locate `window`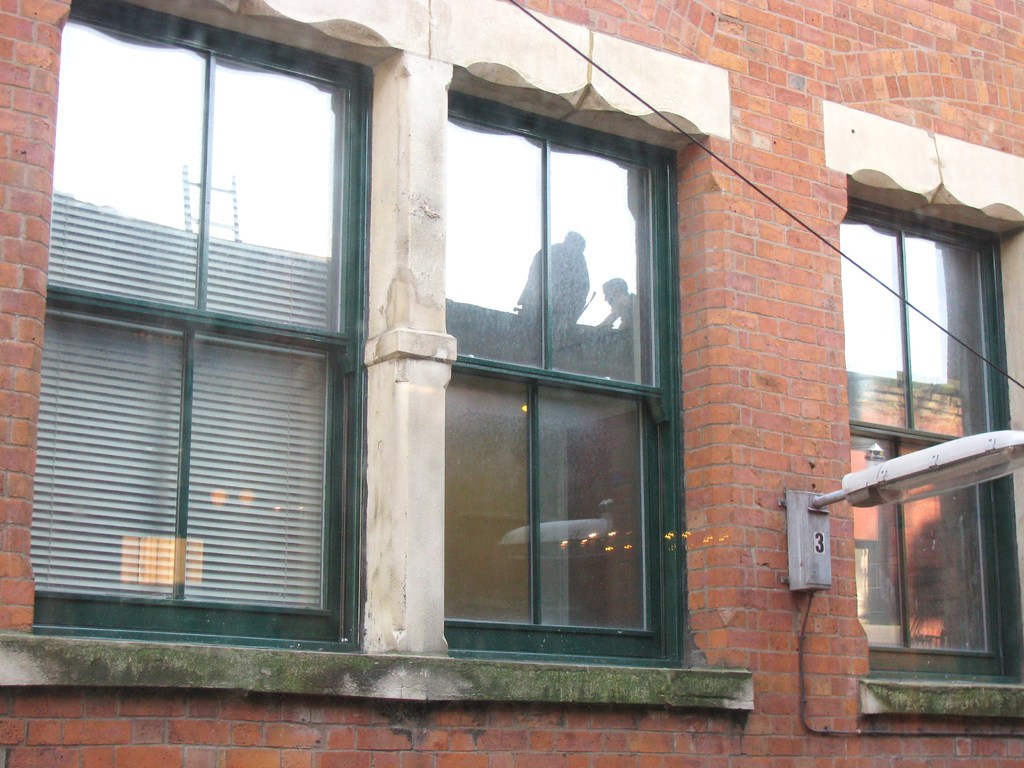
pyautogui.locateOnScreen(25, 0, 375, 658)
